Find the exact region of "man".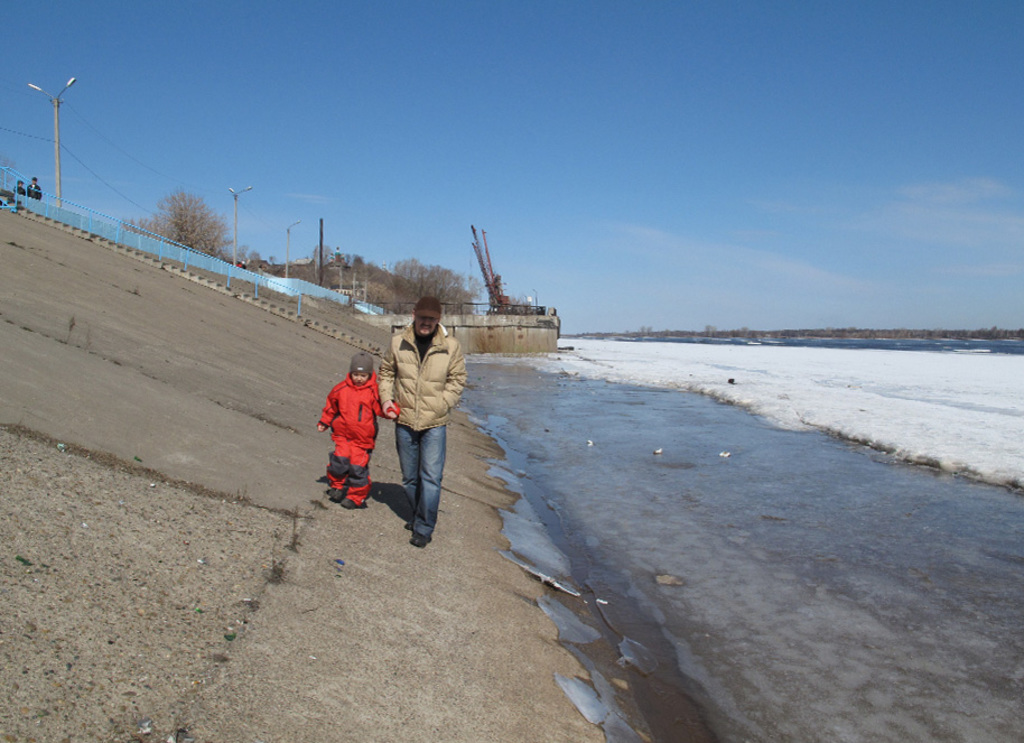
Exact region: detection(371, 310, 455, 551).
